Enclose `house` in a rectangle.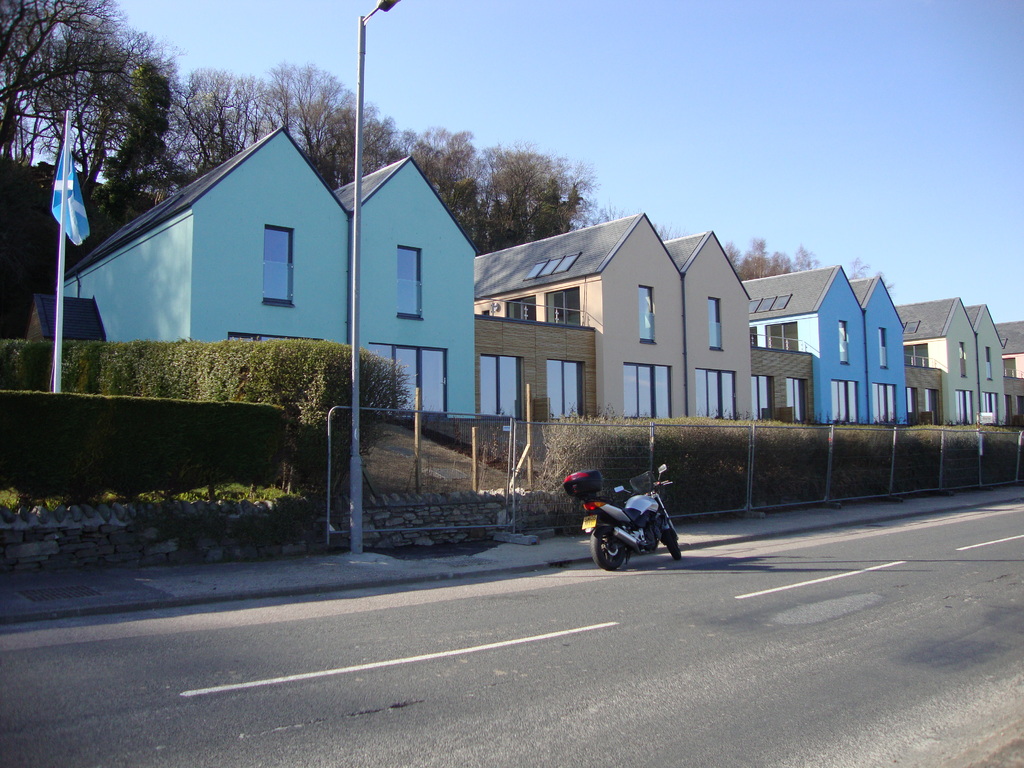
469,208,756,424.
